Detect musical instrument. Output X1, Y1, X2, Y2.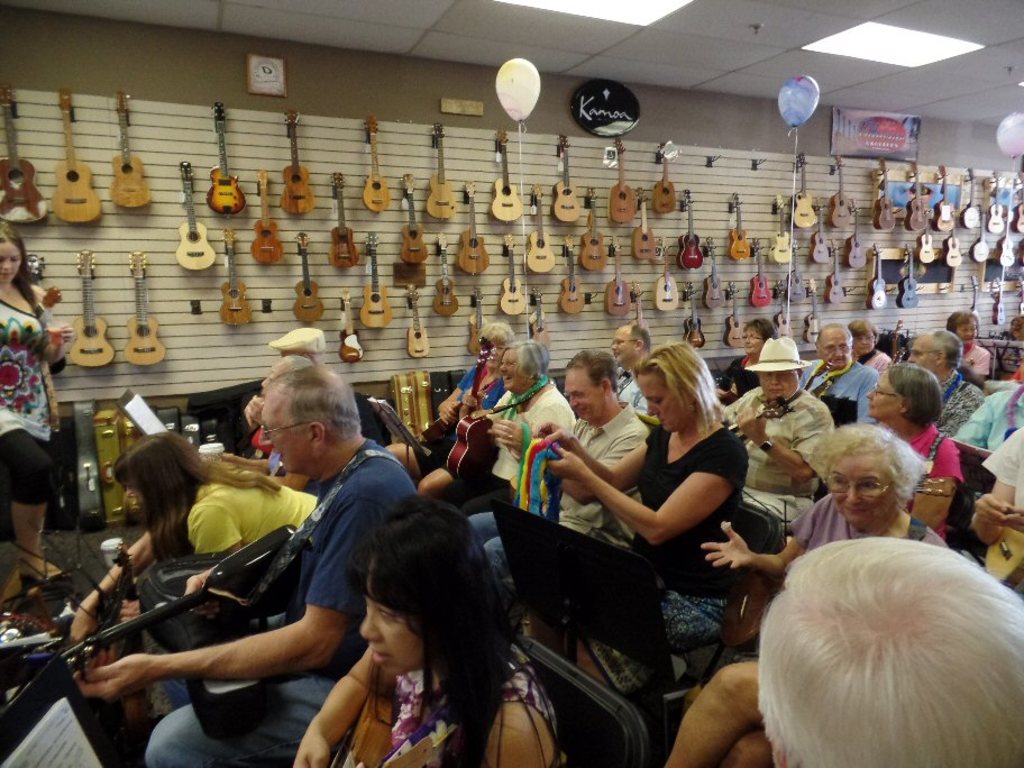
630, 280, 652, 331.
